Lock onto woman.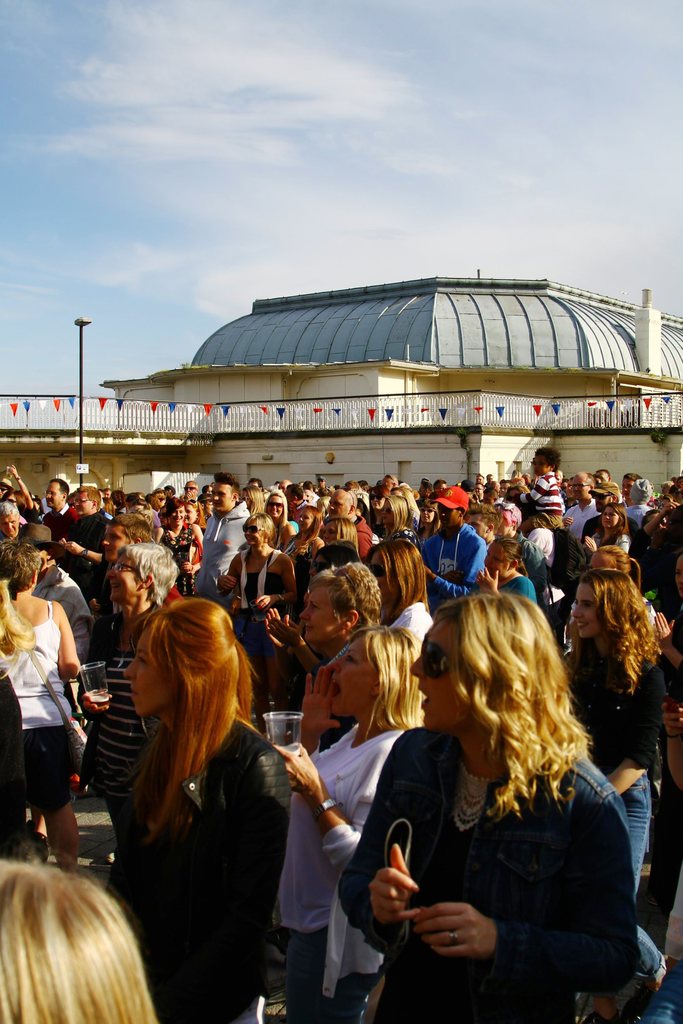
Locked: box(383, 589, 638, 1023).
